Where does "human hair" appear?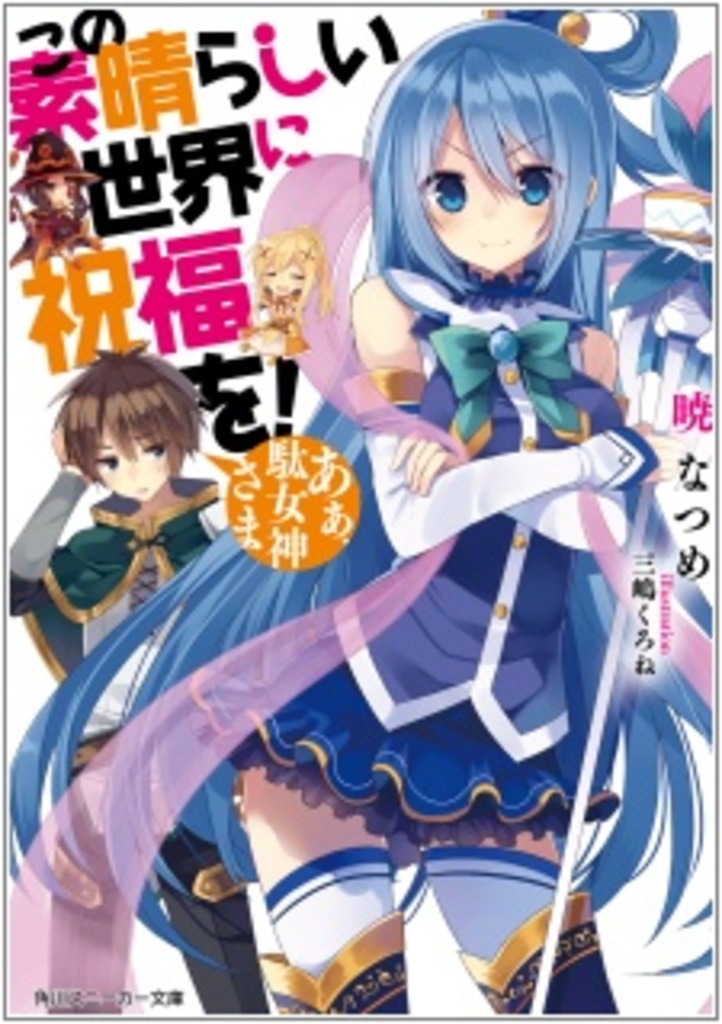
Appears at [left=359, top=19, right=613, bottom=356].
